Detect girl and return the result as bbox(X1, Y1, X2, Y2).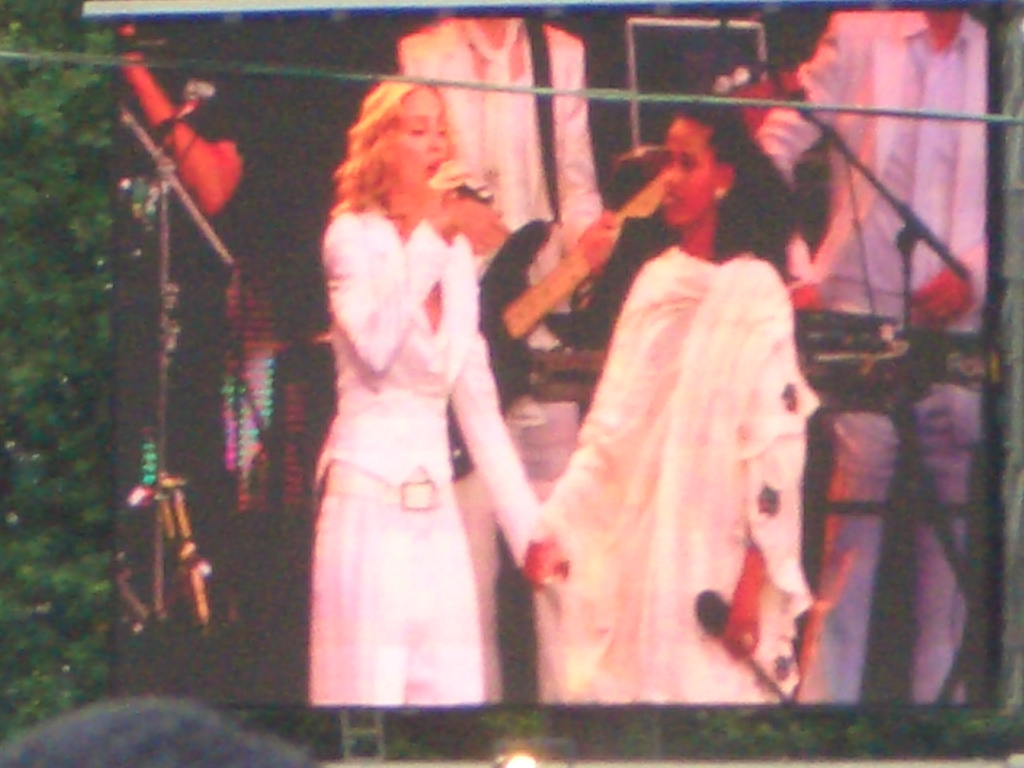
bbox(308, 73, 570, 703).
